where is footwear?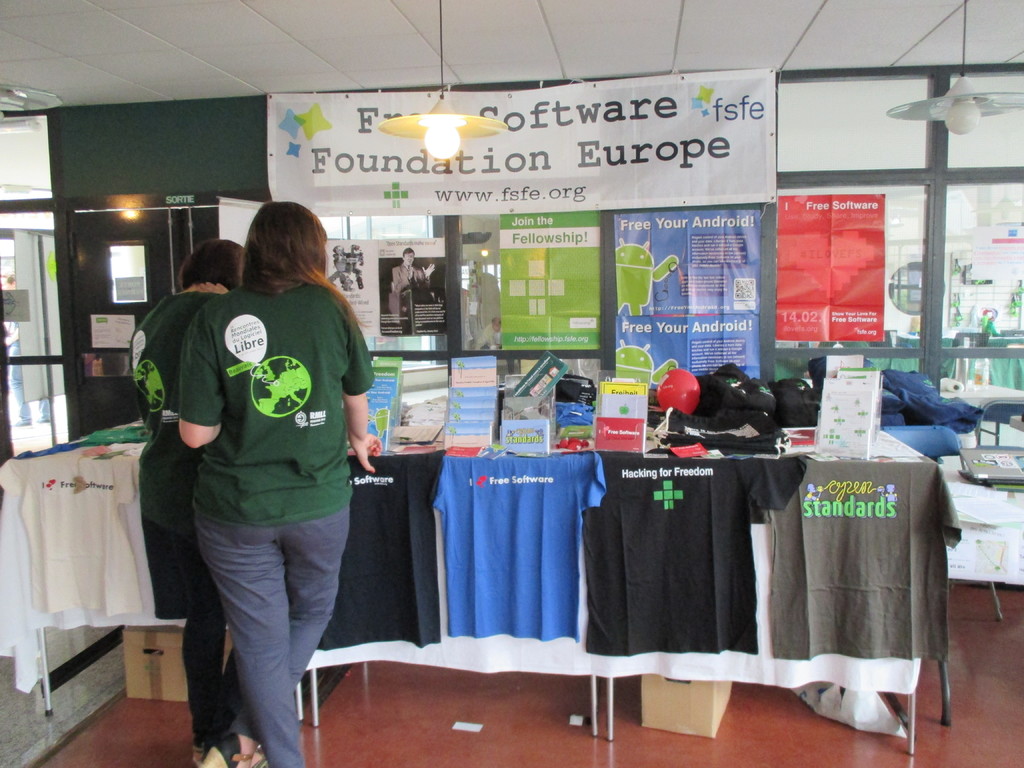
204:749:230:767.
